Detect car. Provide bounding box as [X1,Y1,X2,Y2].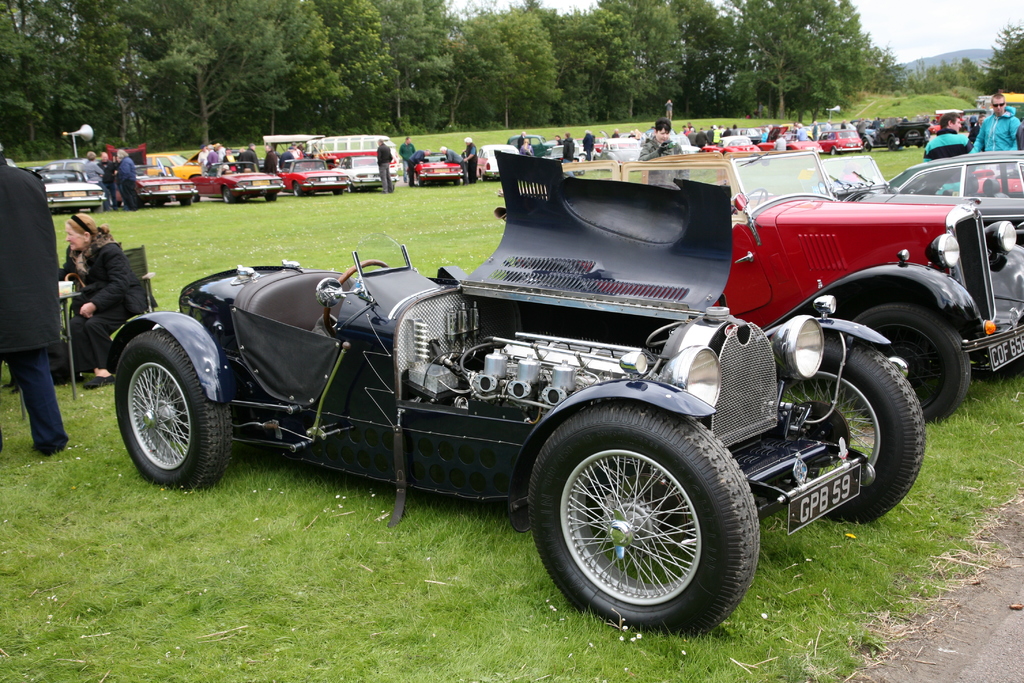
[560,148,1023,425].
